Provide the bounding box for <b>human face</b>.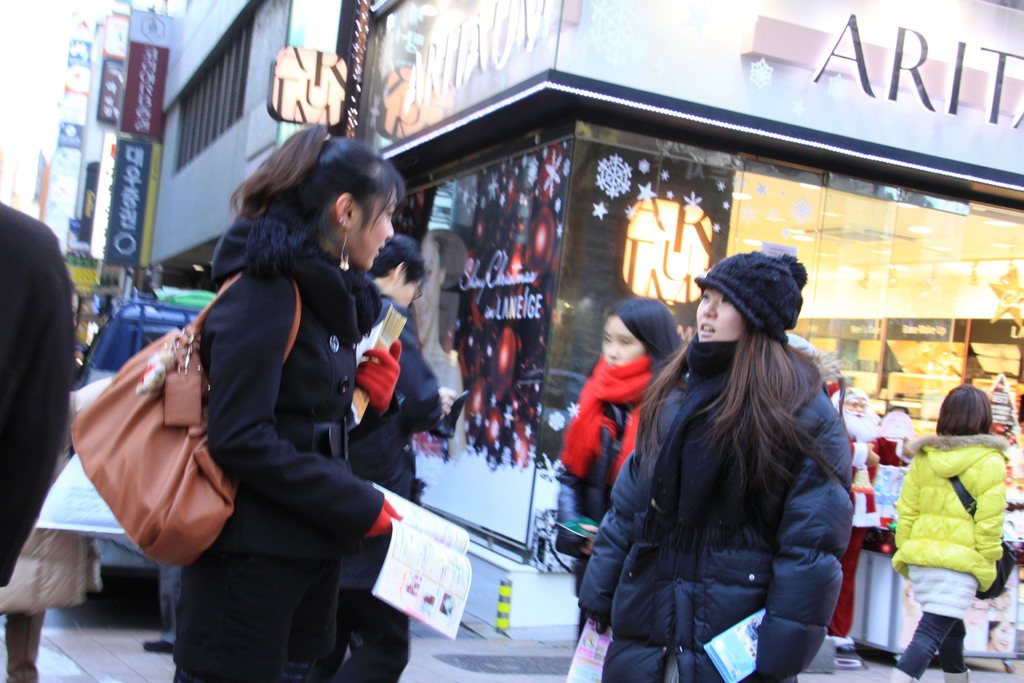
bbox(66, 292, 79, 336).
